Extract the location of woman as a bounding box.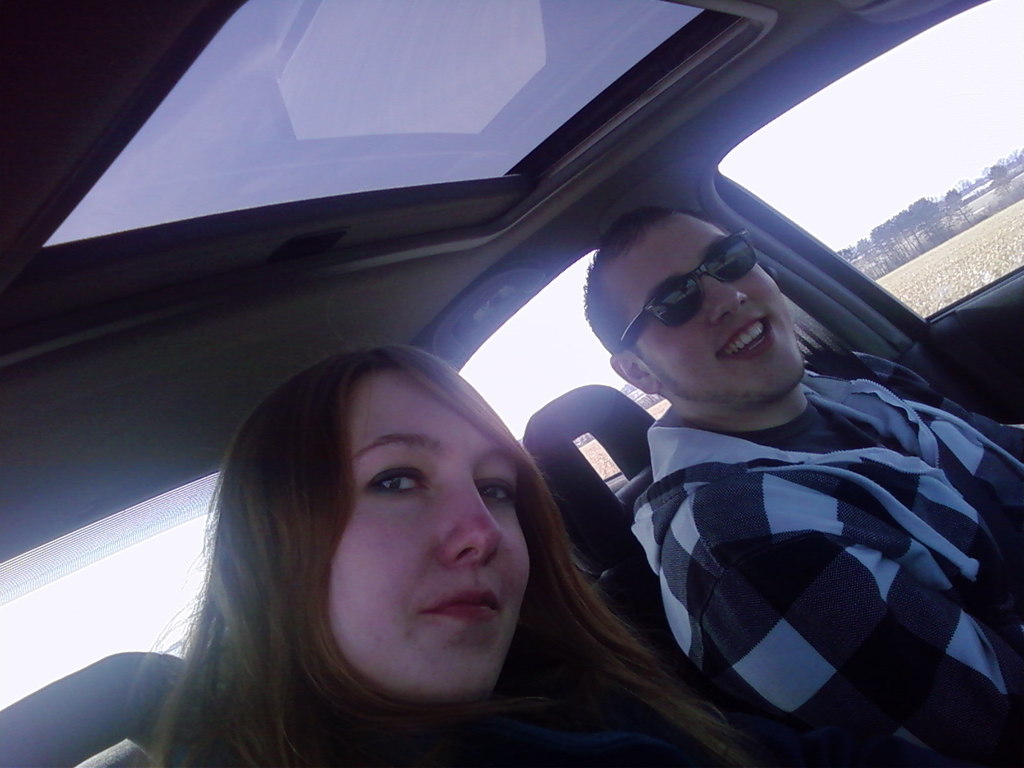
x1=136 y1=341 x2=637 y2=763.
